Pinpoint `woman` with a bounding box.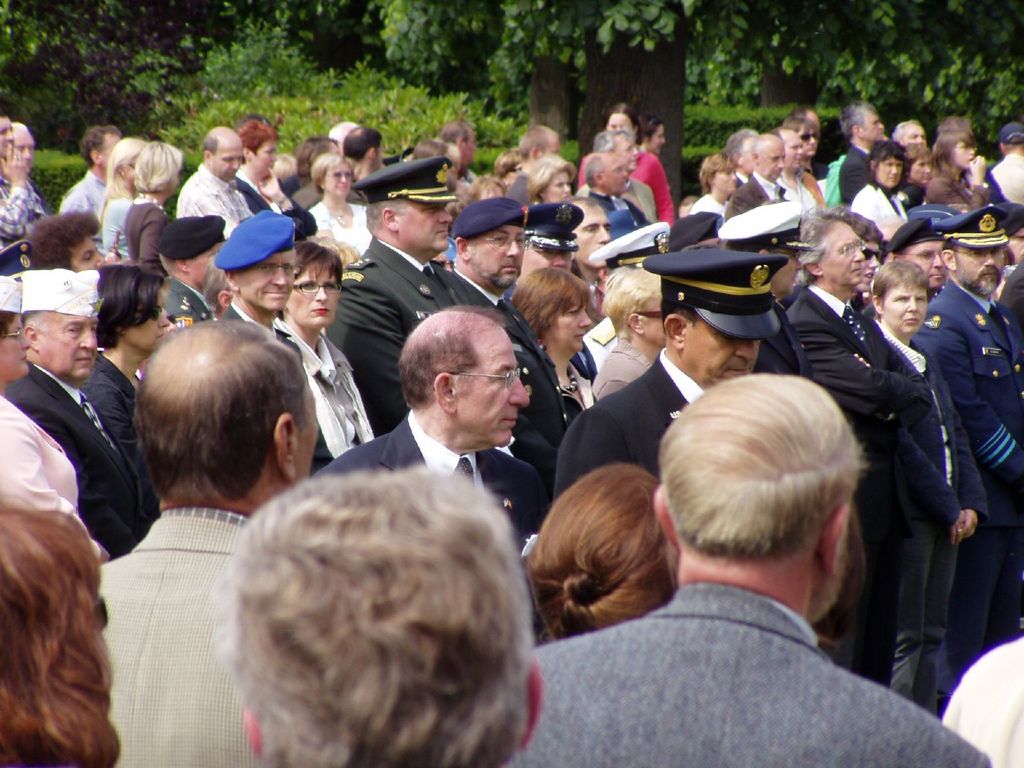
detection(268, 233, 384, 455).
